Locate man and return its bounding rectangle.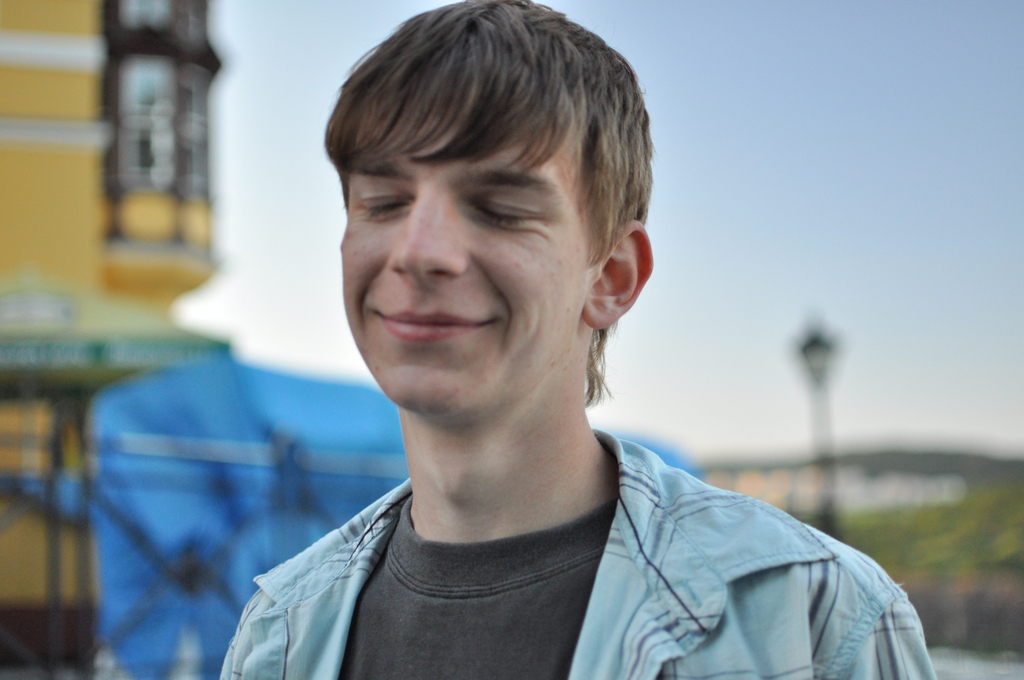
(189, 27, 920, 658).
